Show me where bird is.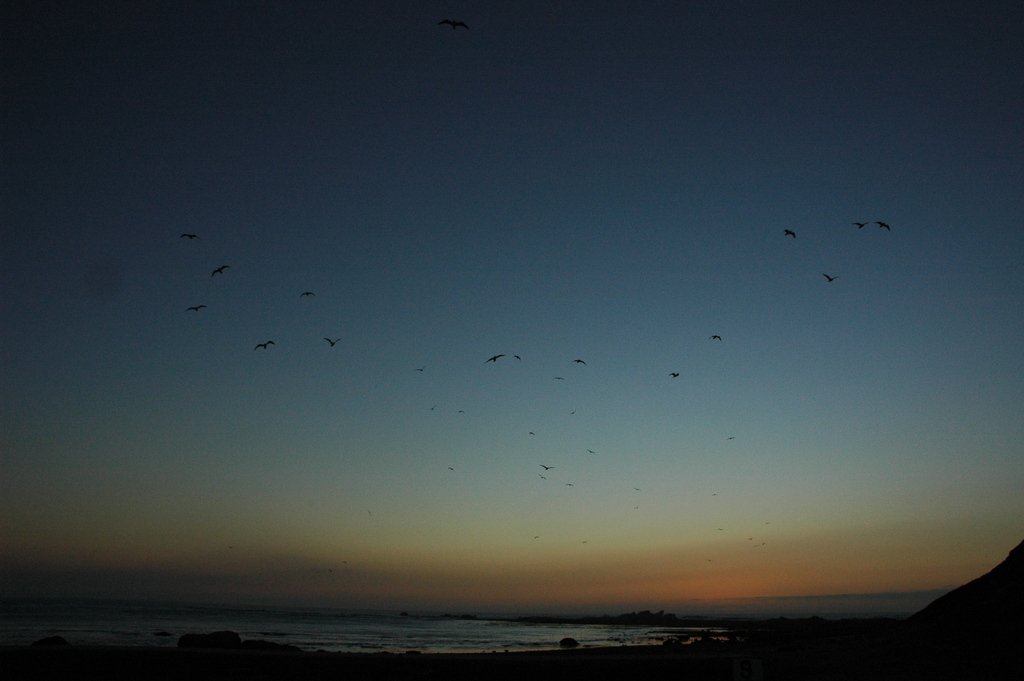
bird is at locate(878, 222, 886, 233).
